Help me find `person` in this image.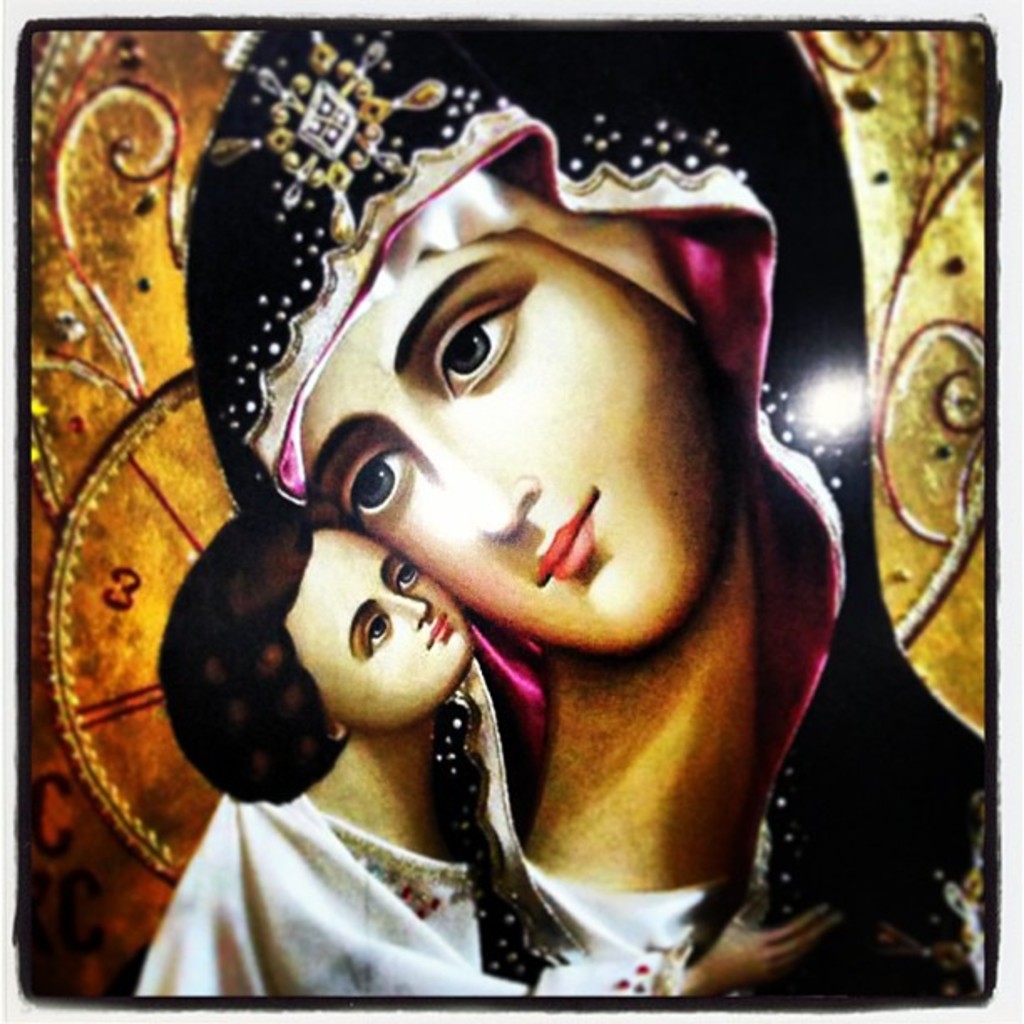
Found it: x1=136 y1=497 x2=577 y2=999.
